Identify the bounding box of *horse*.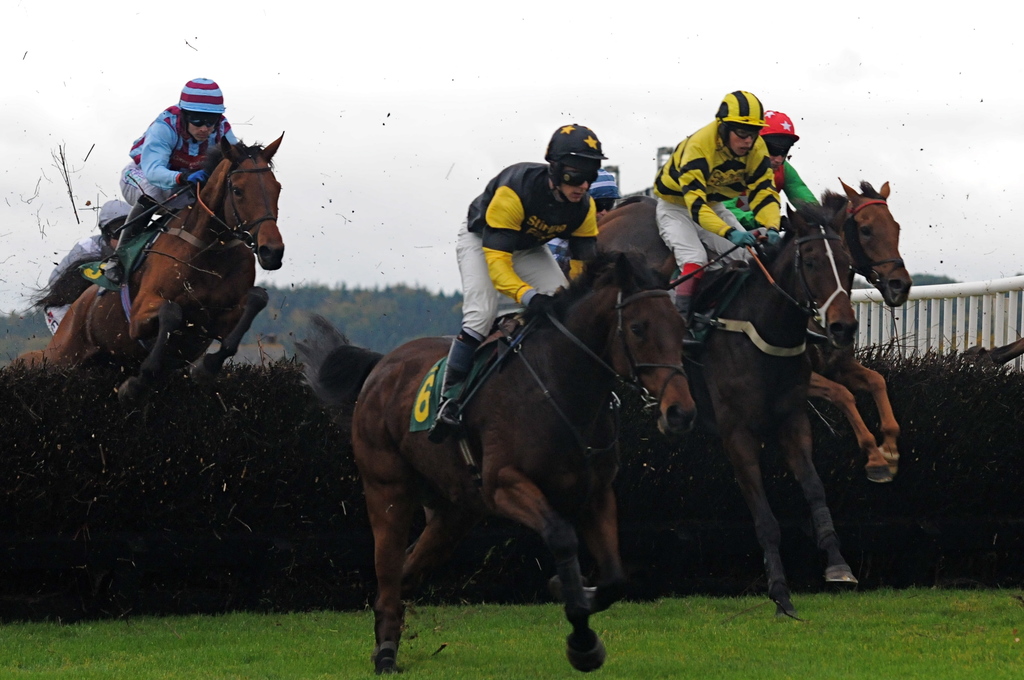
region(8, 131, 288, 405).
